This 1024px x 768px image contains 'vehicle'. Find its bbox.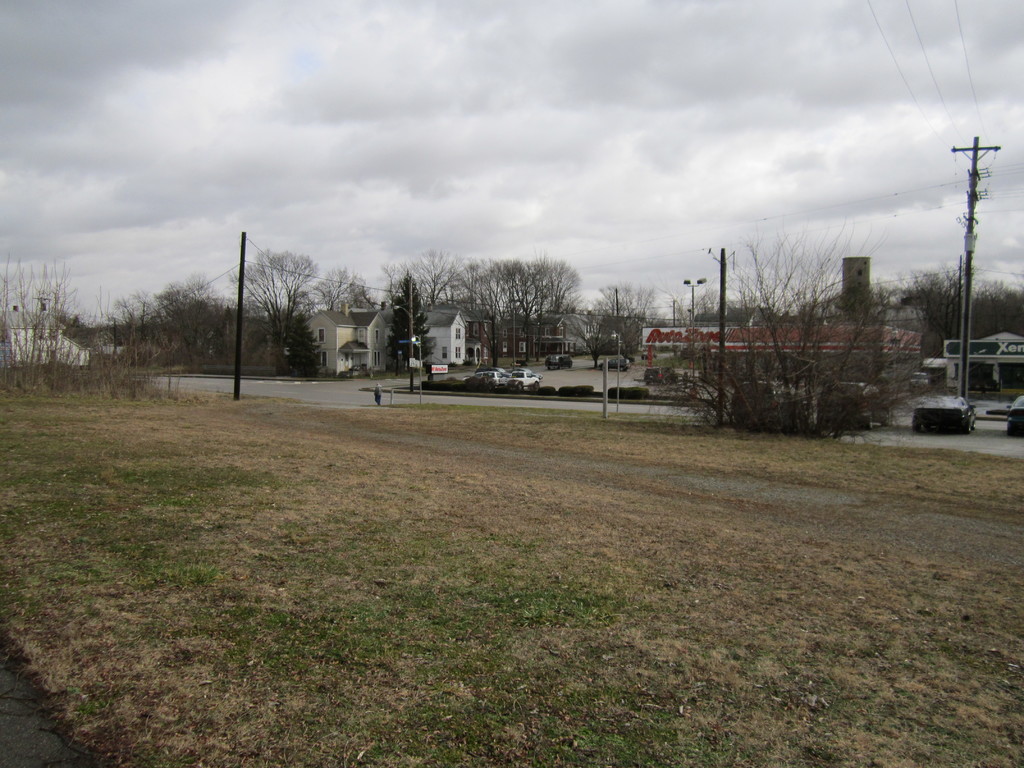
(x1=472, y1=372, x2=506, y2=388).
